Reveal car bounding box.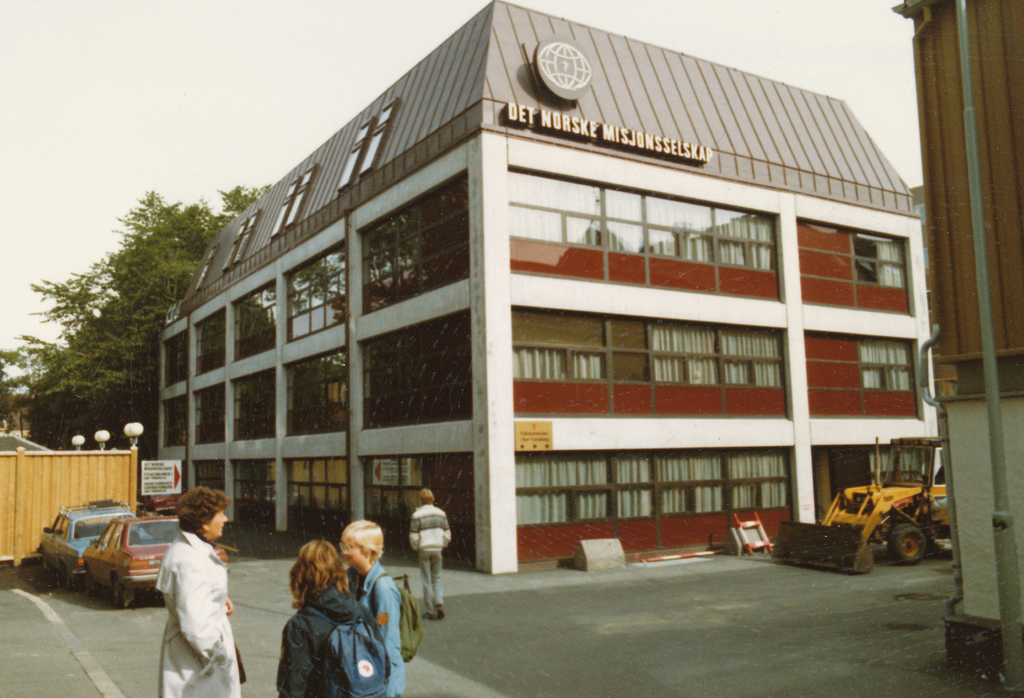
Revealed: region(36, 503, 147, 590).
